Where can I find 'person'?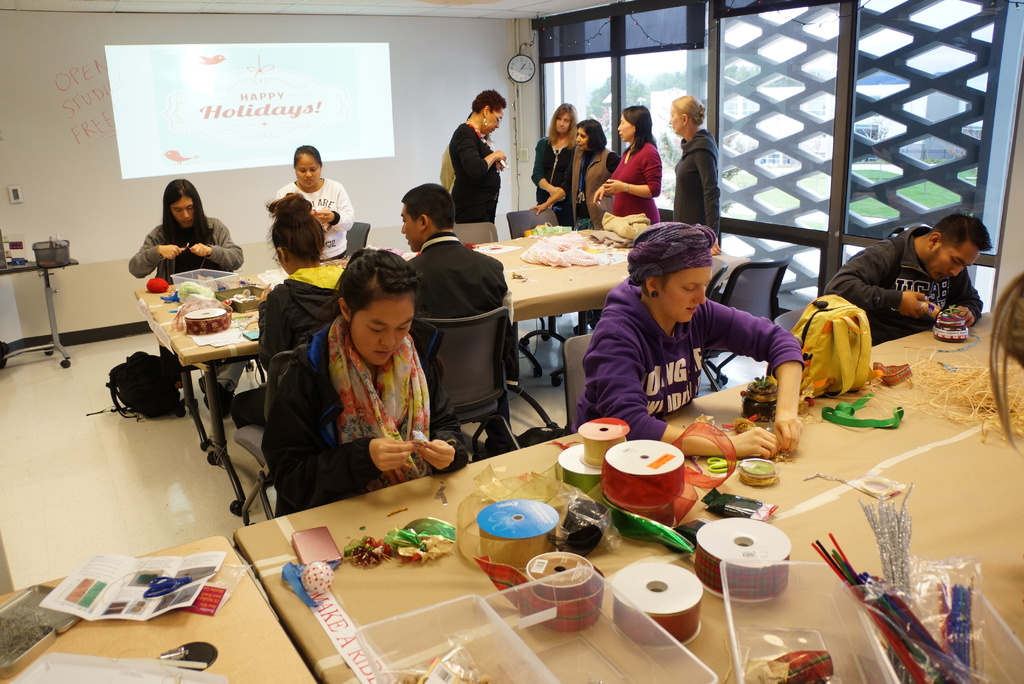
You can find it at [263,247,465,514].
